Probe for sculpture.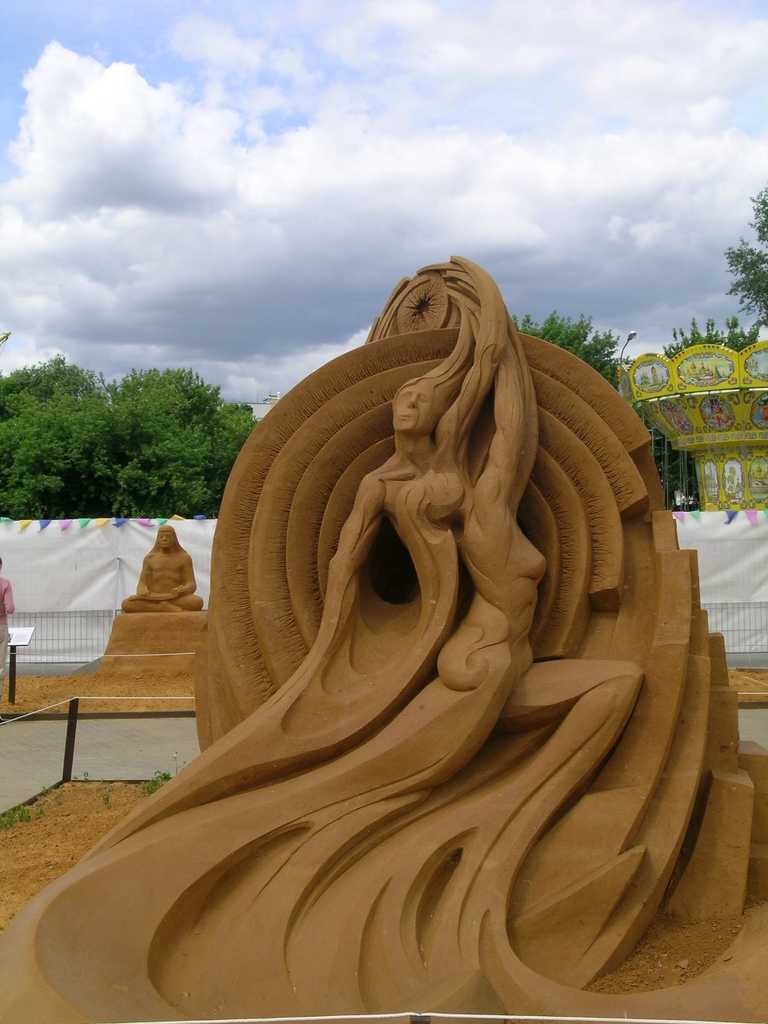
Probe result: pyautogui.locateOnScreen(0, 238, 767, 1023).
